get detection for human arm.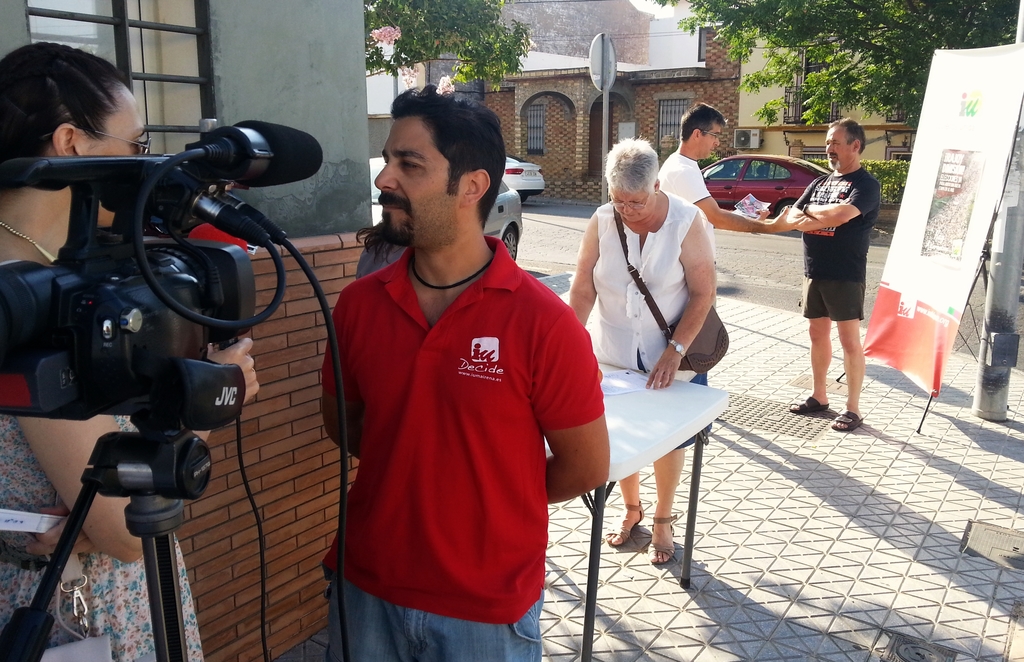
Detection: <box>545,308,616,504</box>.
